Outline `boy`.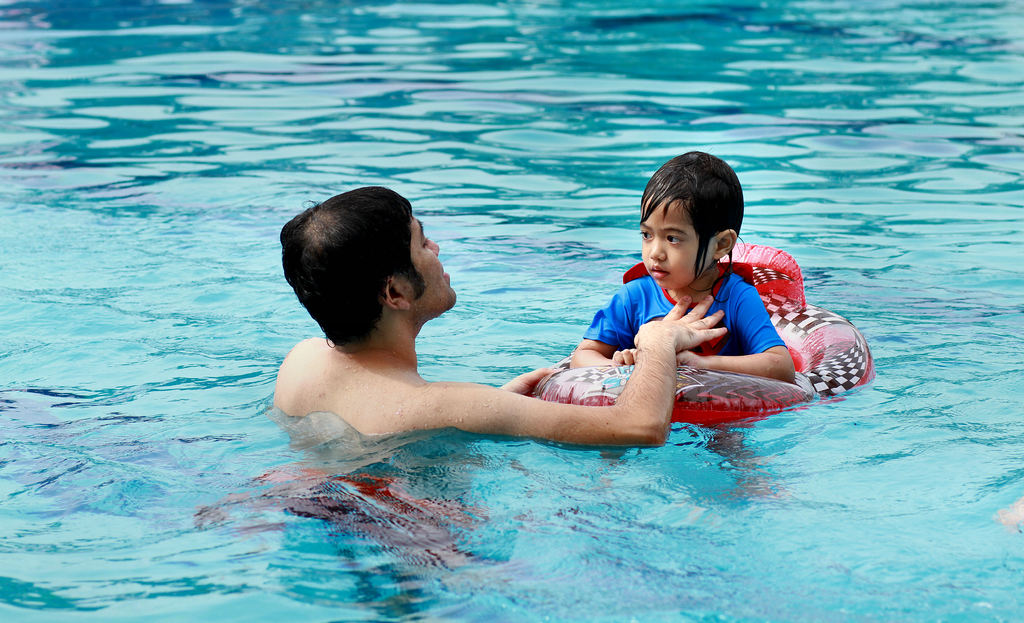
Outline: Rect(567, 154, 794, 375).
